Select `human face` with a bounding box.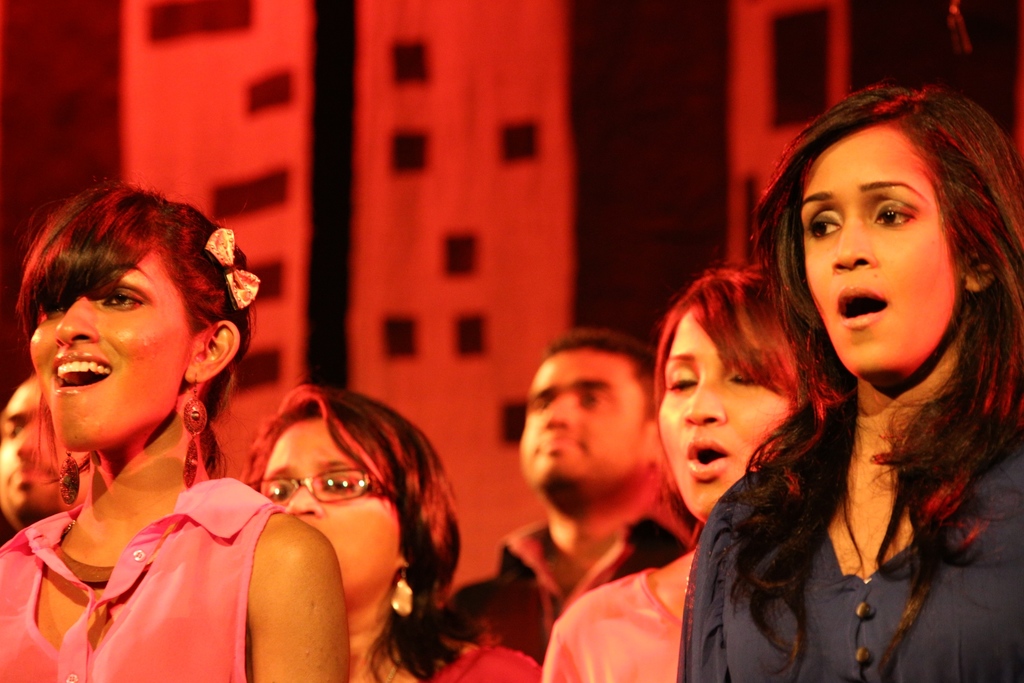
box(804, 139, 988, 386).
